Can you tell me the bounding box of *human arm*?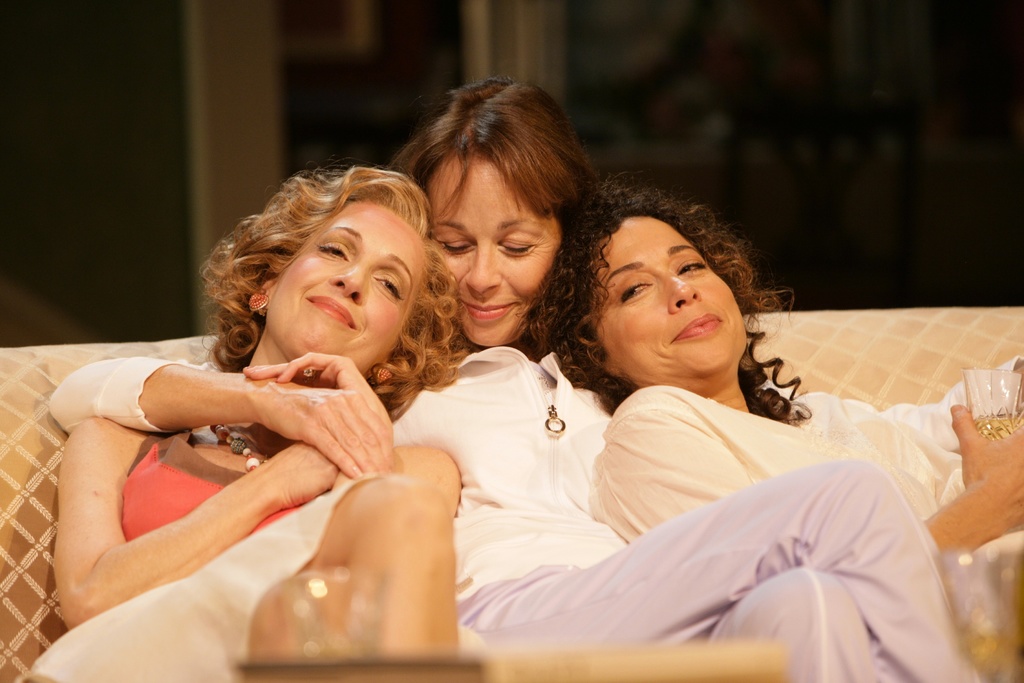
detection(872, 352, 1022, 451).
